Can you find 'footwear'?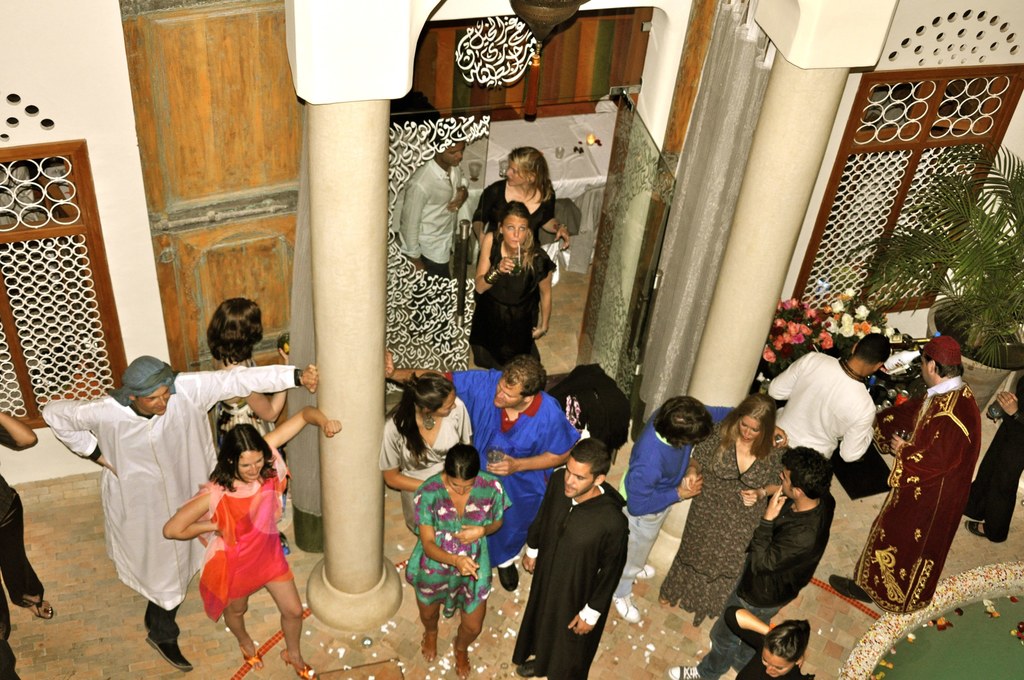
Yes, bounding box: (x1=828, y1=575, x2=872, y2=606).
